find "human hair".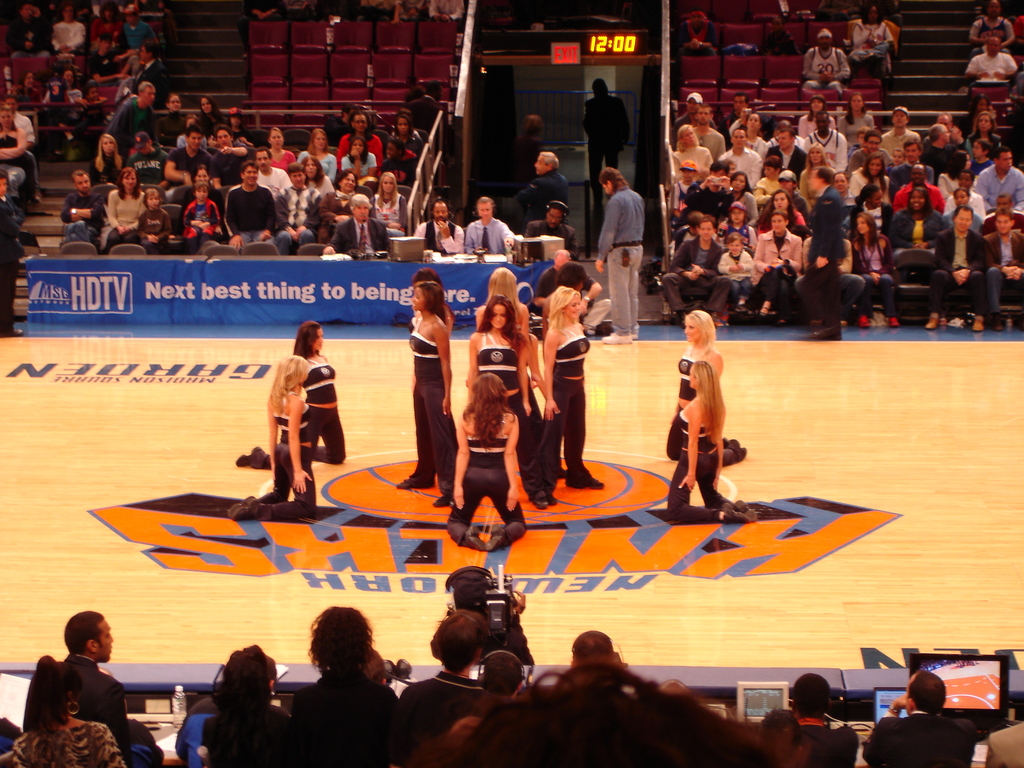
(376, 172, 398, 211).
